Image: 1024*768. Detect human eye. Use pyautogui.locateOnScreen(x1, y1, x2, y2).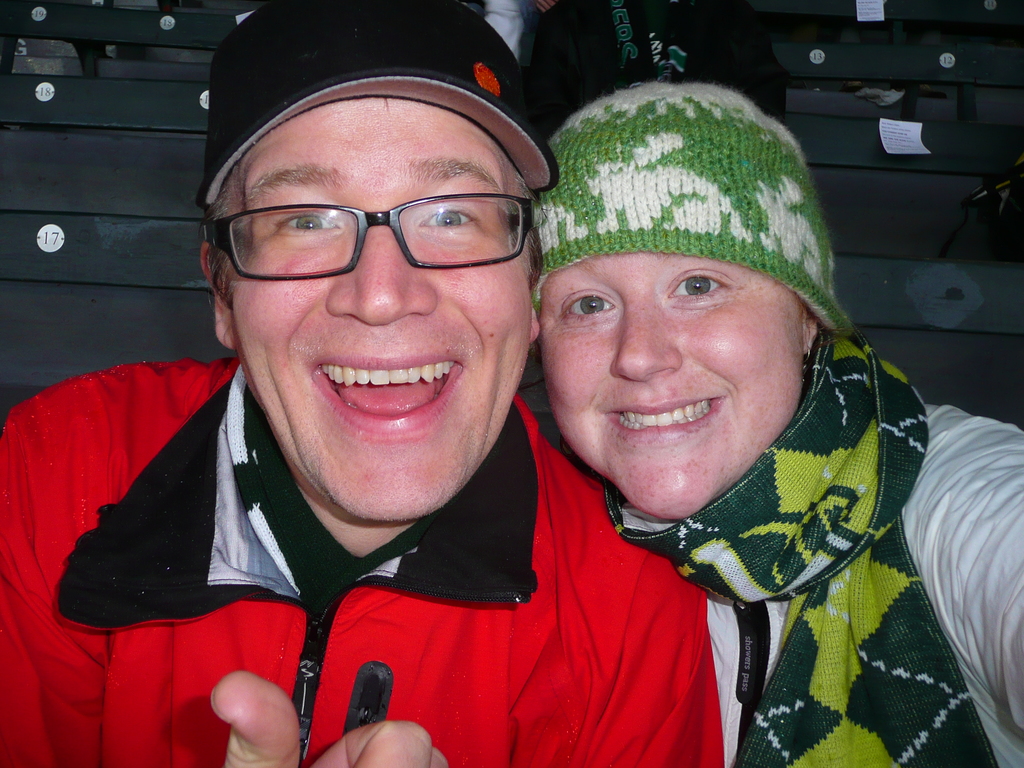
pyautogui.locateOnScreen(558, 278, 618, 321).
